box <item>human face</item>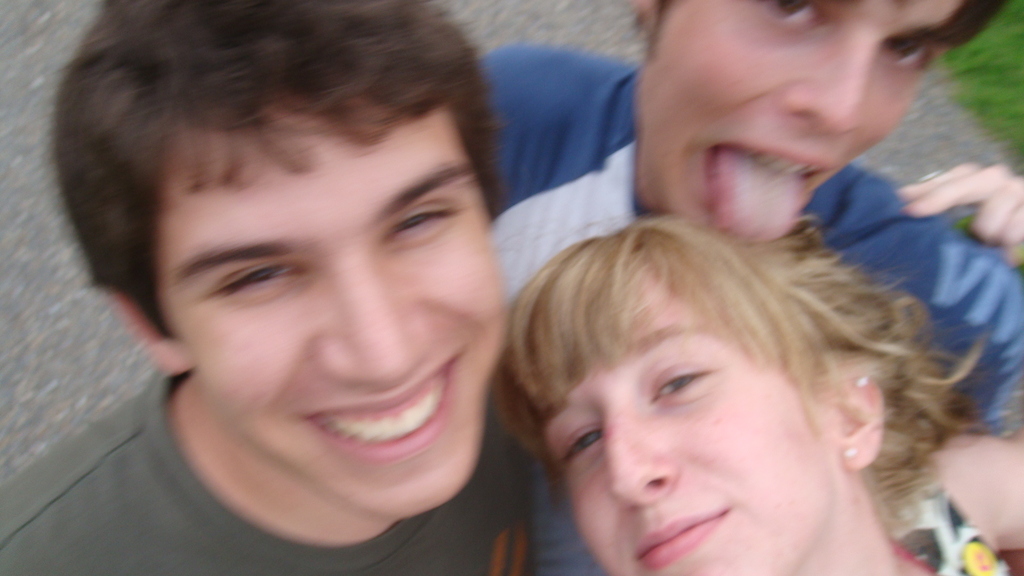
{"left": 636, "top": 0, "right": 961, "bottom": 246}
